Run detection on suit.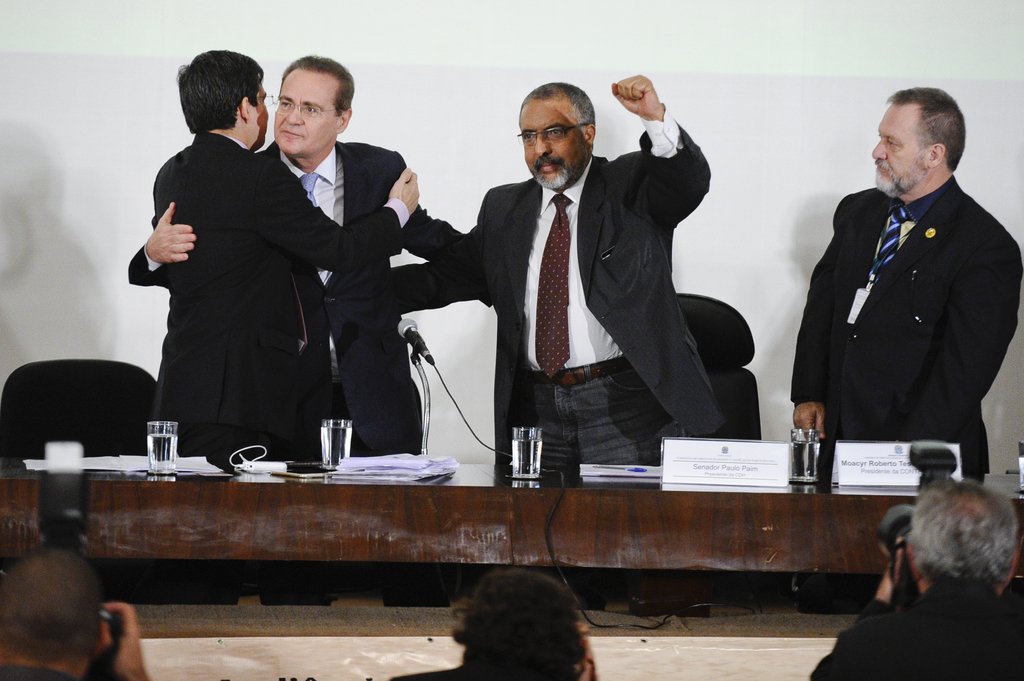
Result: 419:90:716:477.
